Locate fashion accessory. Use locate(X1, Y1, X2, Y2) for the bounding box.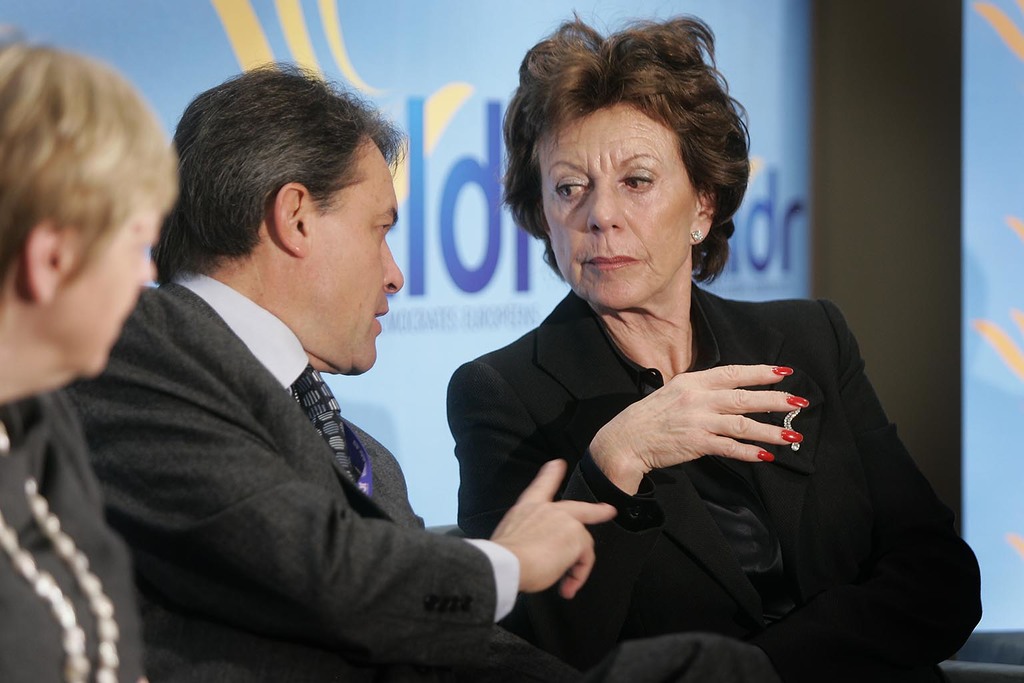
locate(771, 365, 793, 374).
